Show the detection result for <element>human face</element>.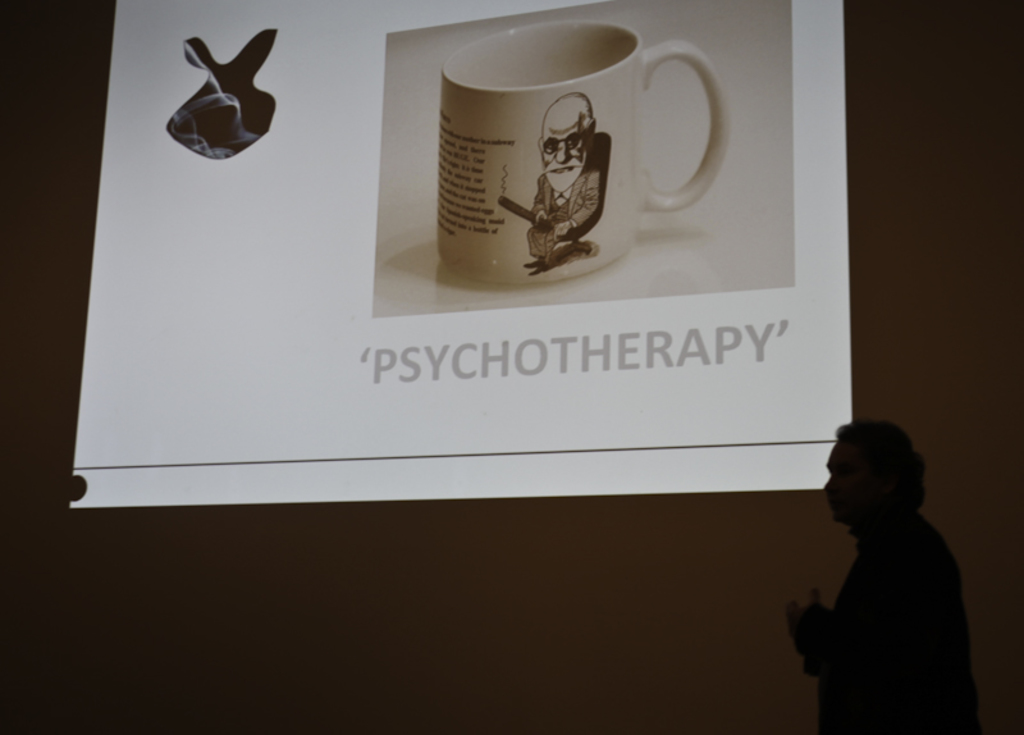
box(822, 435, 859, 520).
